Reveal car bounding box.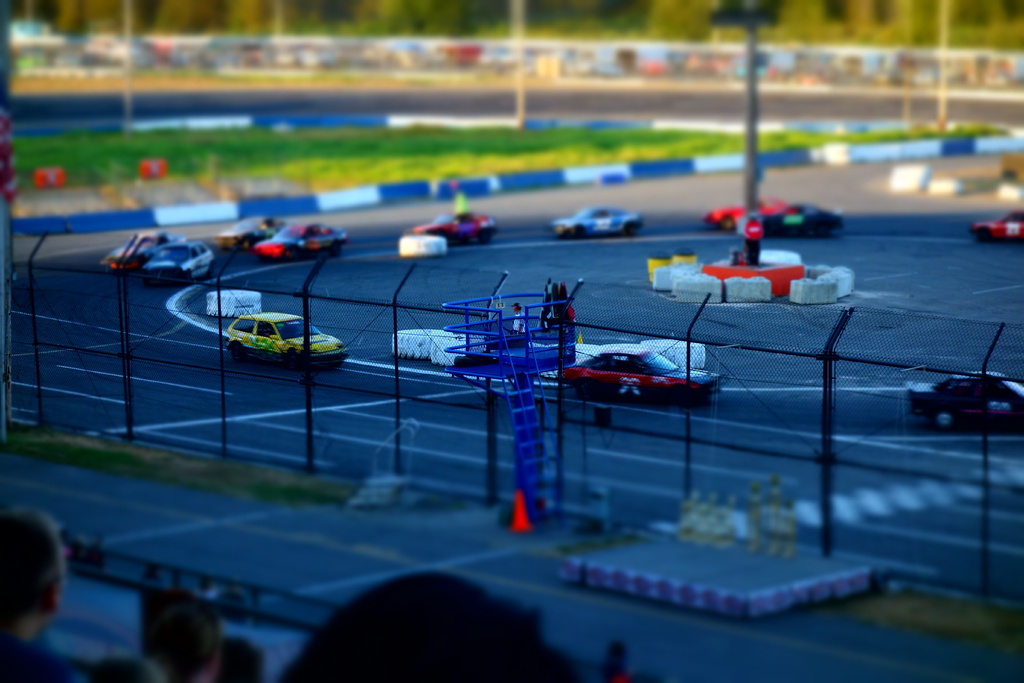
Revealed: l=142, t=238, r=216, b=280.
